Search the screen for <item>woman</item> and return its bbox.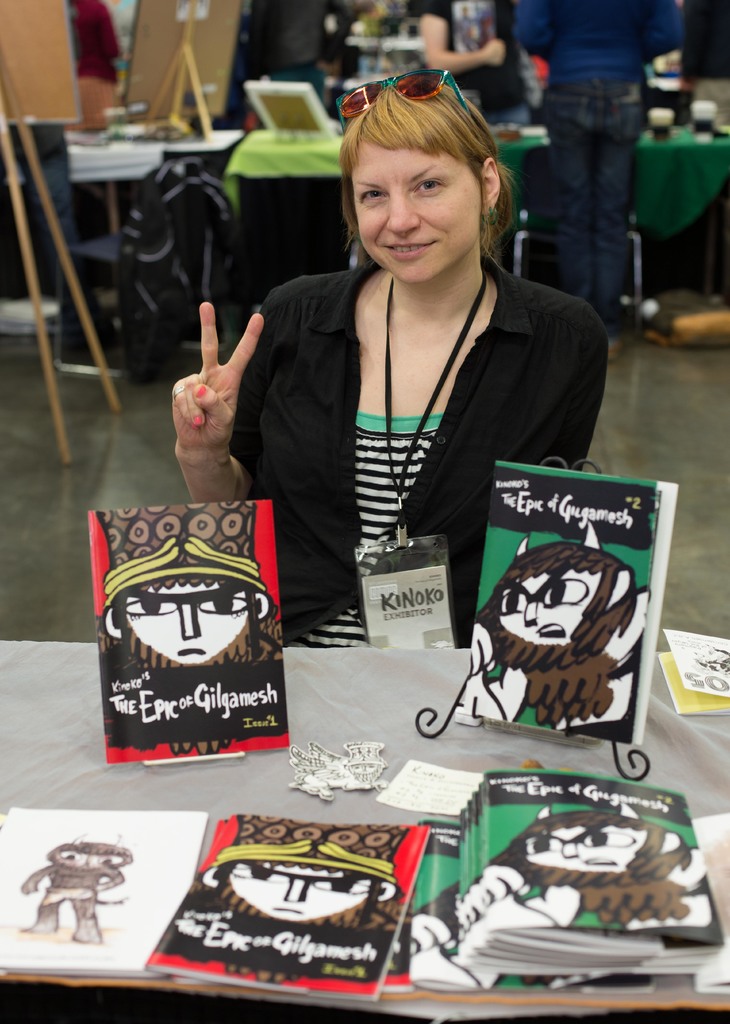
Found: 519,0,697,326.
